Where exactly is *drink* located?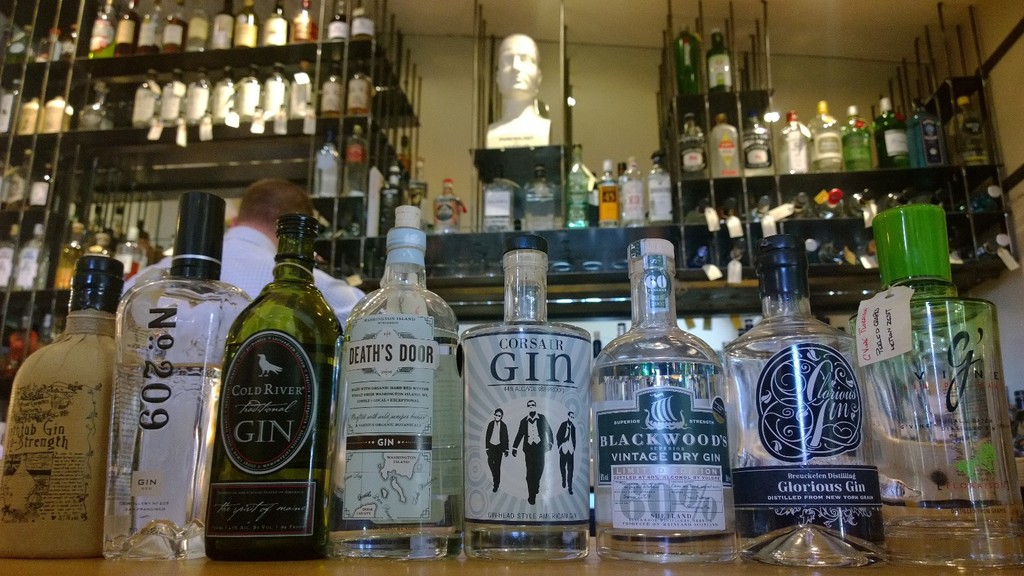
Its bounding box is 525,162,559,226.
